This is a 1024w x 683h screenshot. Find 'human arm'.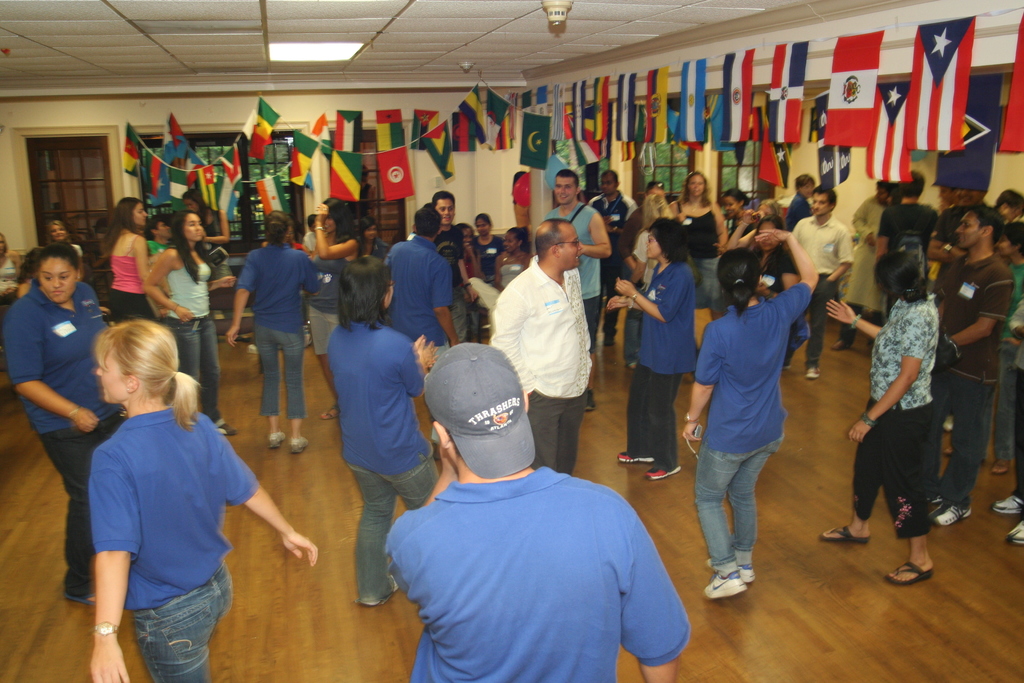
Bounding box: detection(207, 272, 237, 295).
